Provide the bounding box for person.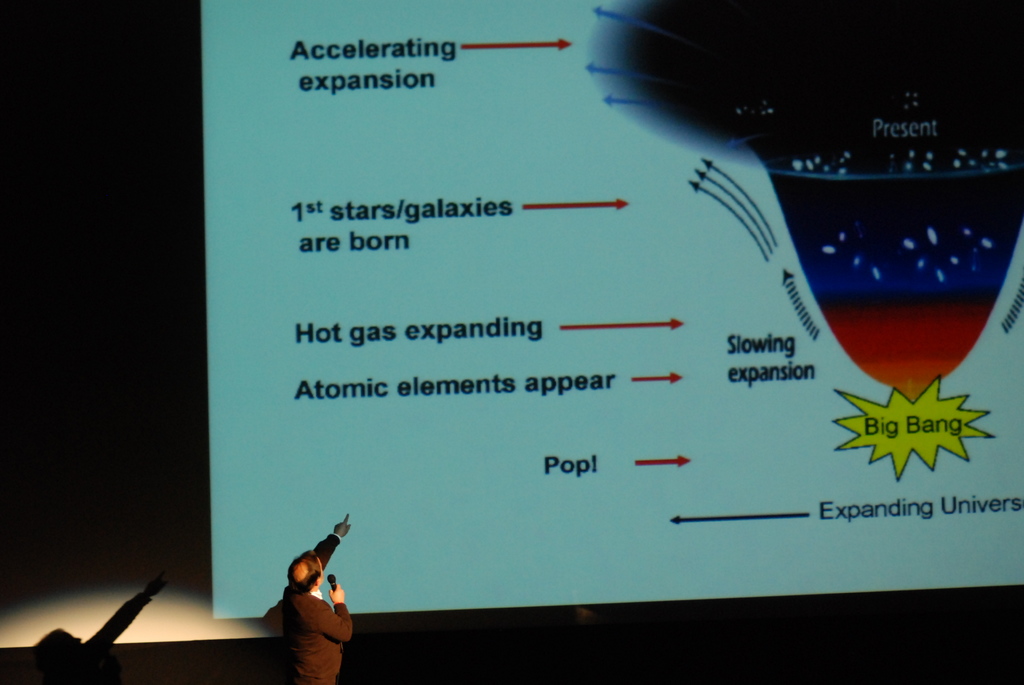
274 507 380 684.
